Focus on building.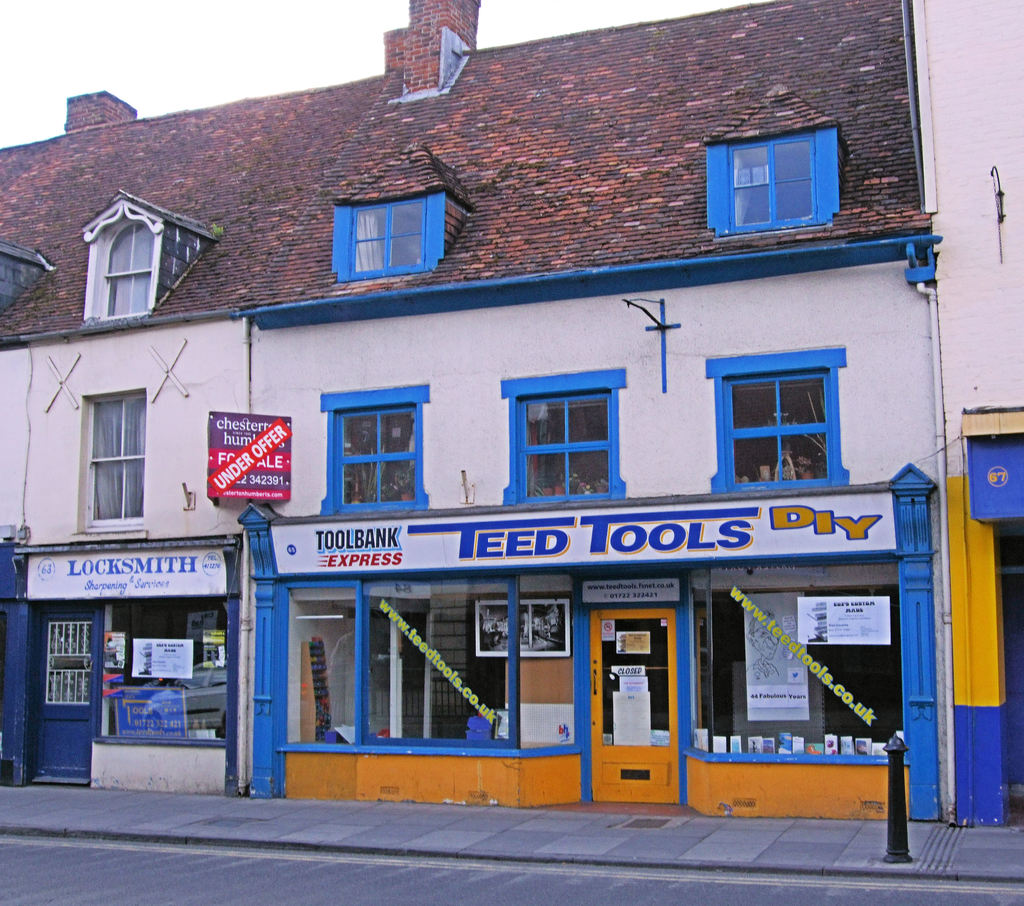
Focused at bbox=(0, 0, 1023, 825).
